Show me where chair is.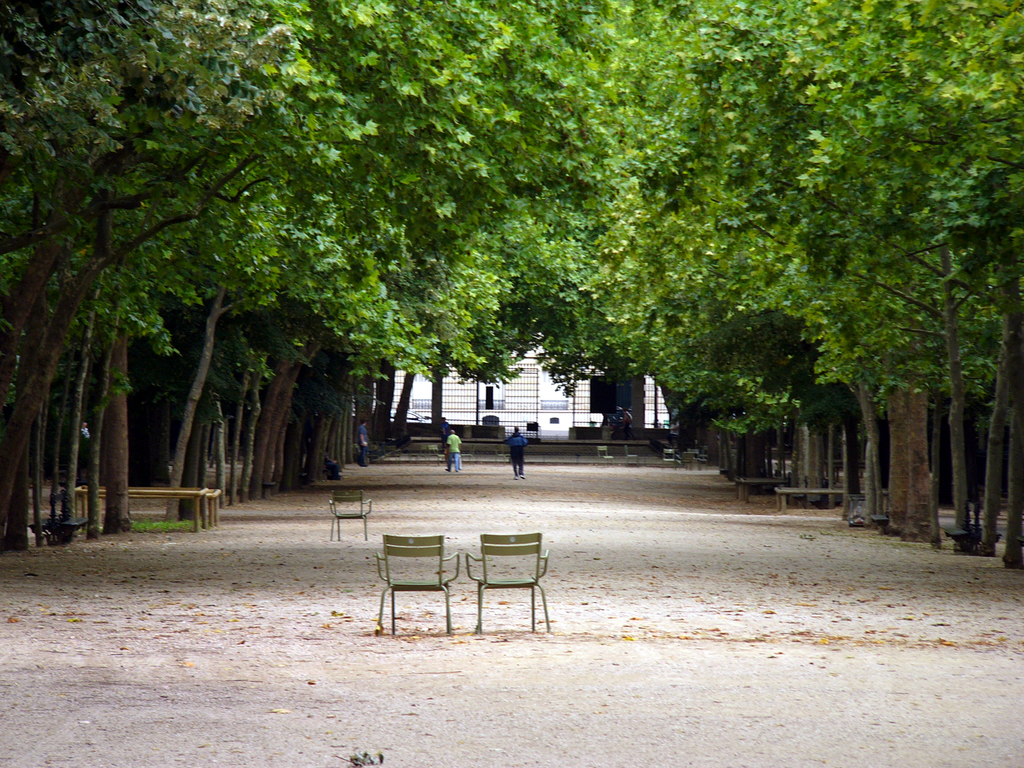
chair is at (374, 532, 463, 632).
